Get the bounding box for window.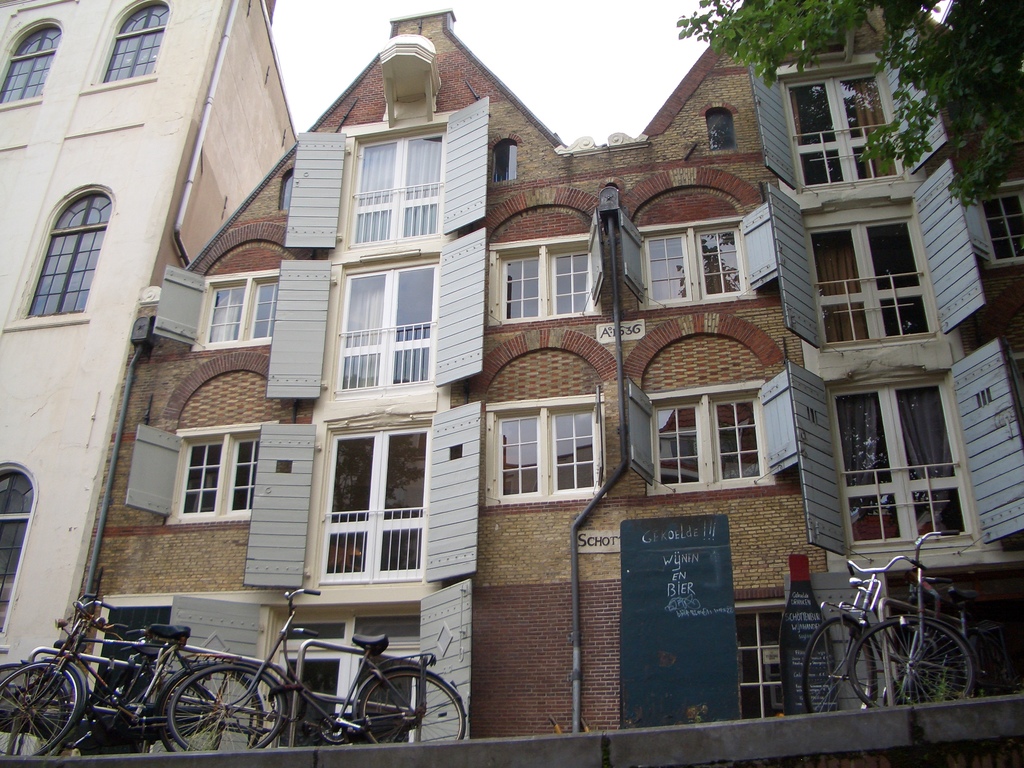
344:124:456:246.
